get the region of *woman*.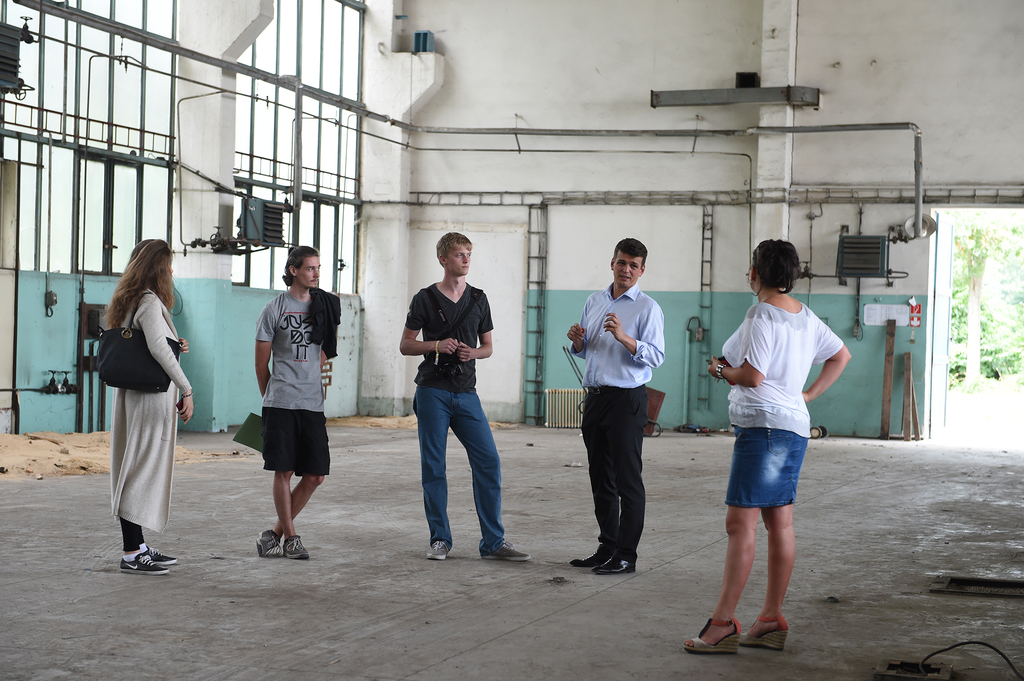
select_region(689, 236, 851, 661).
